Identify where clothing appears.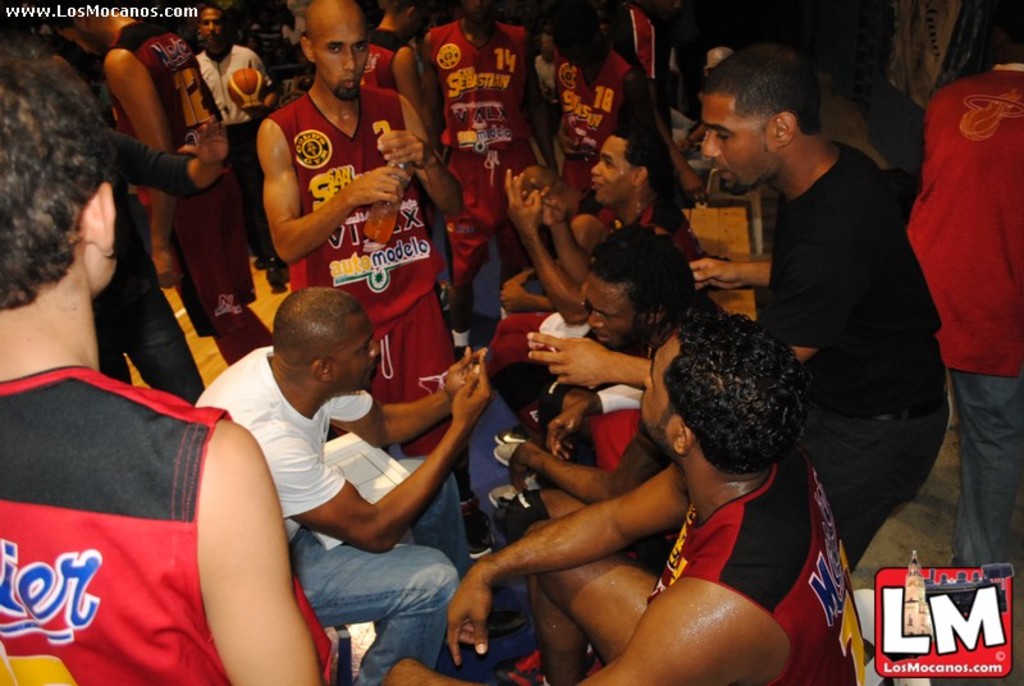
Appears at rect(189, 335, 456, 685).
